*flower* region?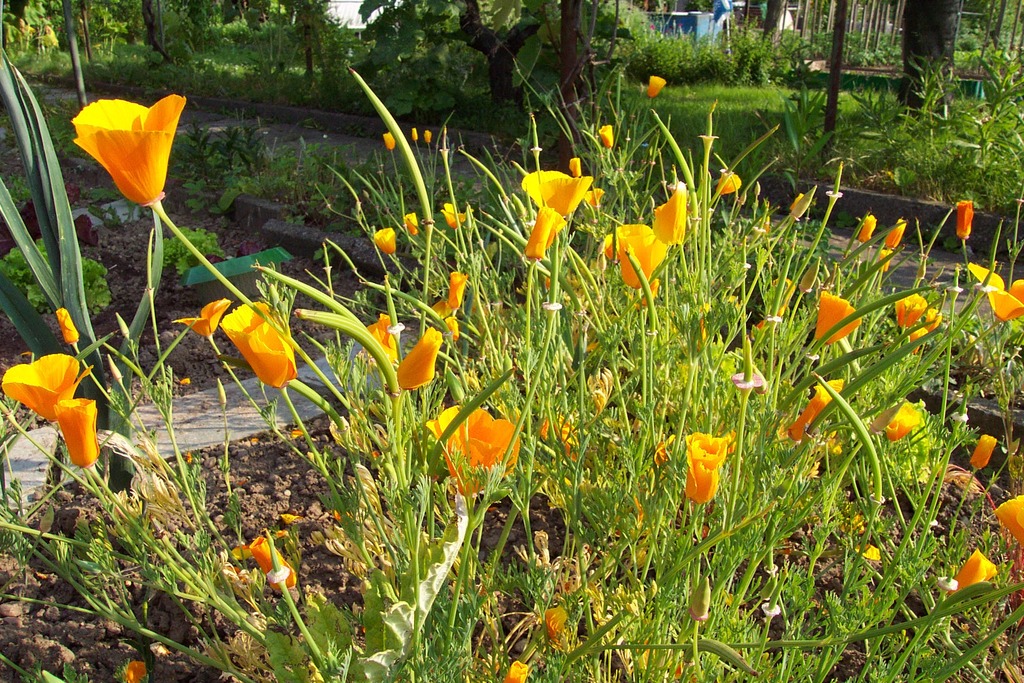
172:297:234:339
